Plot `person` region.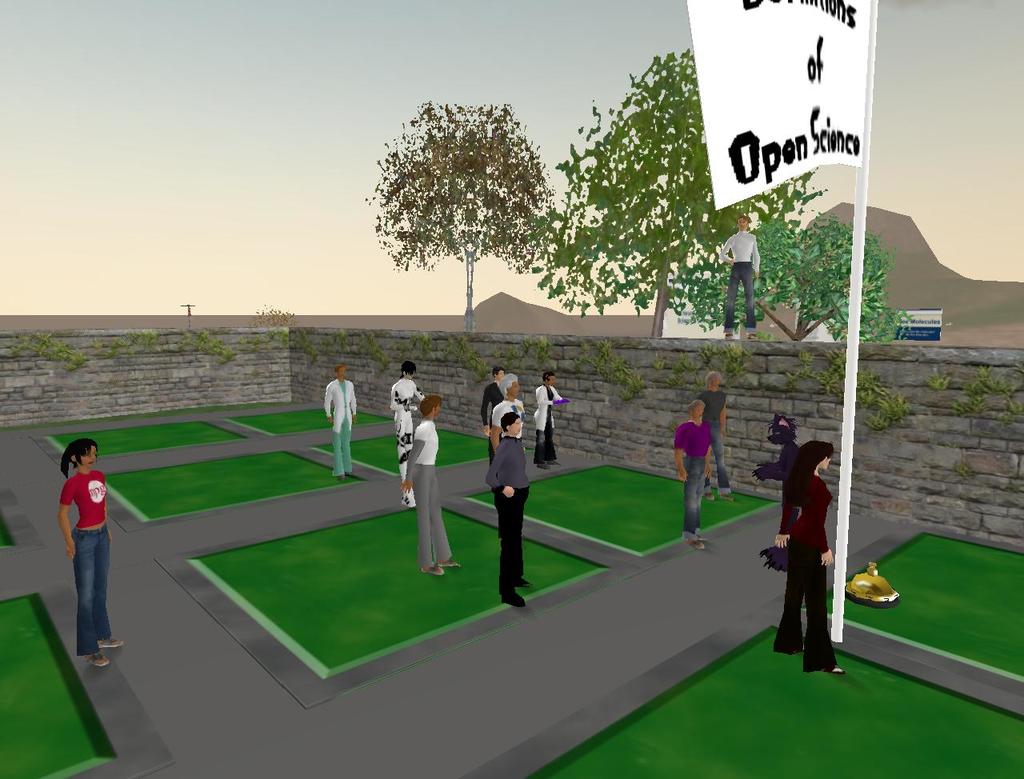
Plotted at <box>486,410,531,609</box>.
